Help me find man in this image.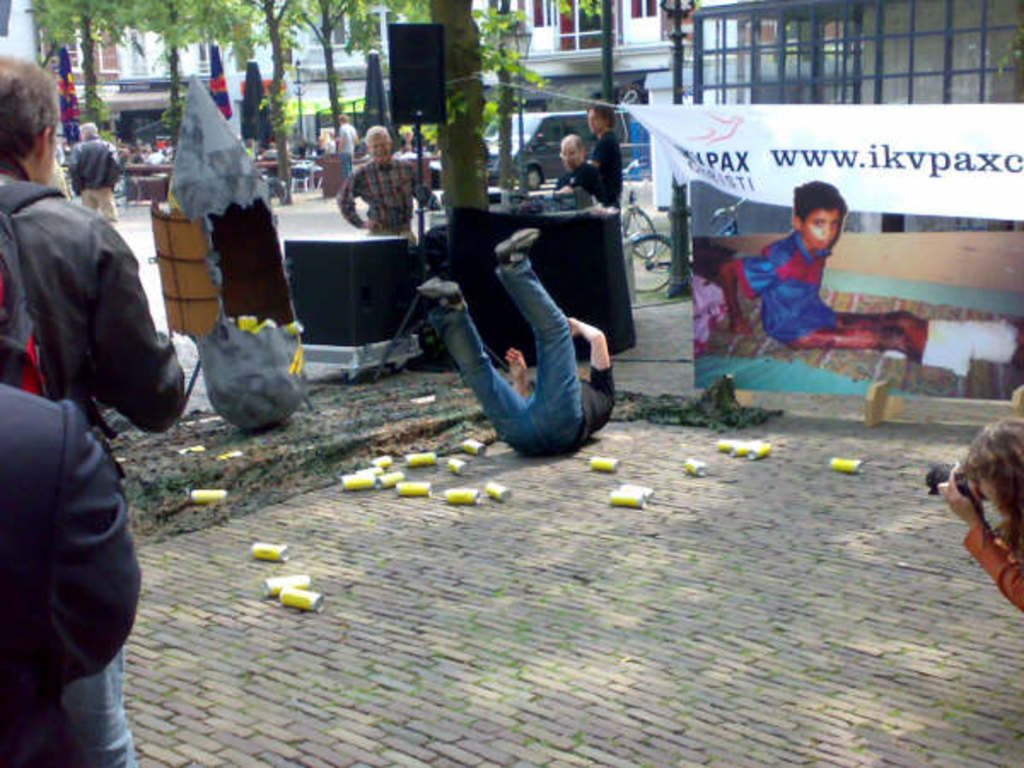
Found it: [x1=551, y1=133, x2=599, y2=196].
